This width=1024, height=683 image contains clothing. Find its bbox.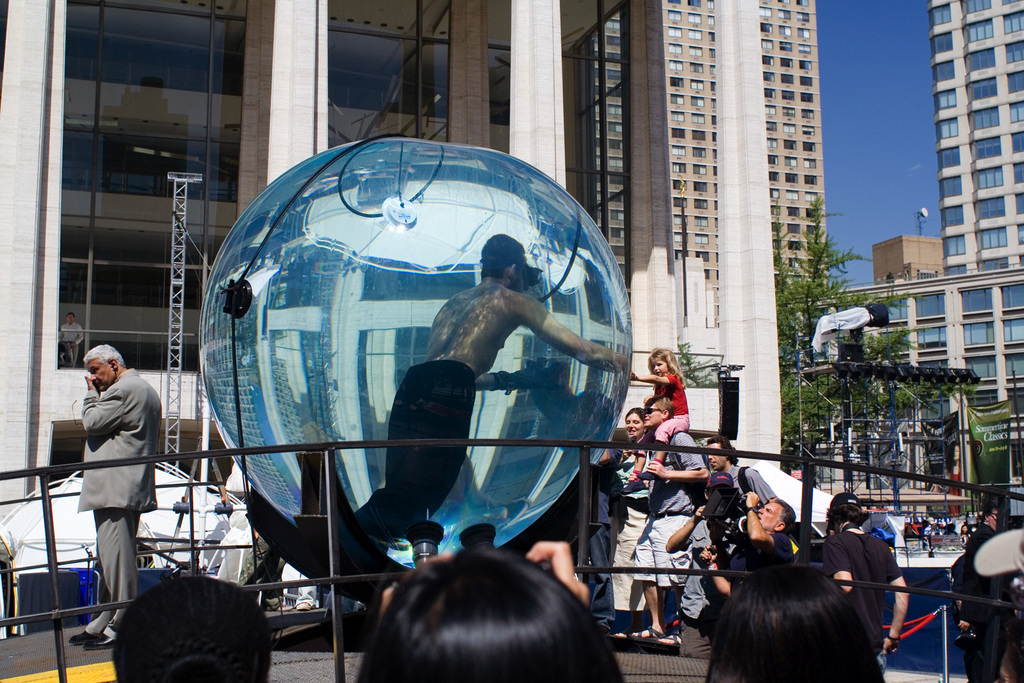
(636, 428, 706, 583).
